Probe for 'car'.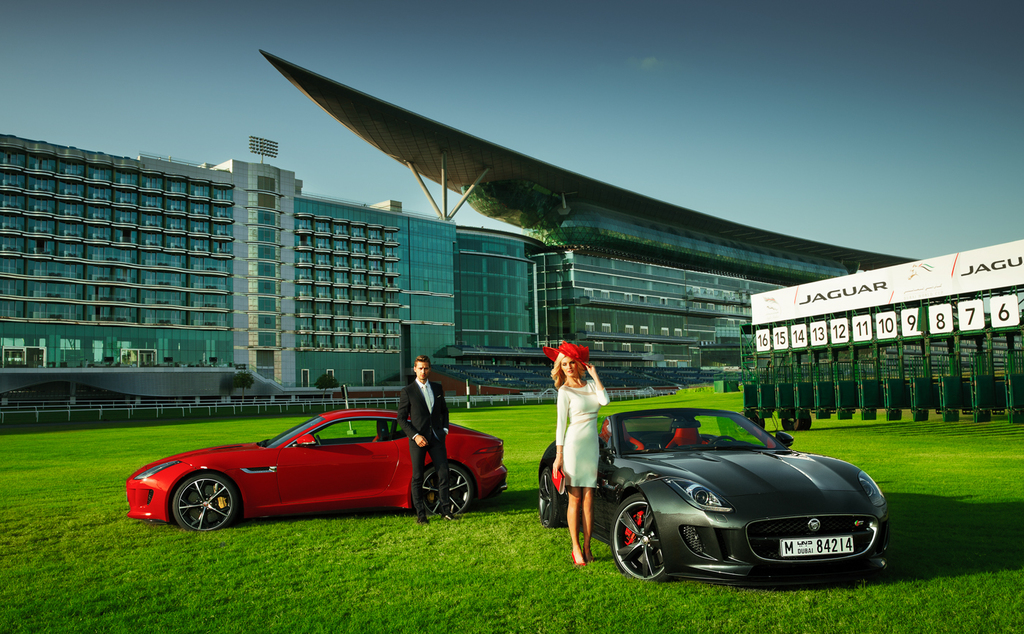
Probe result: box(536, 407, 887, 576).
